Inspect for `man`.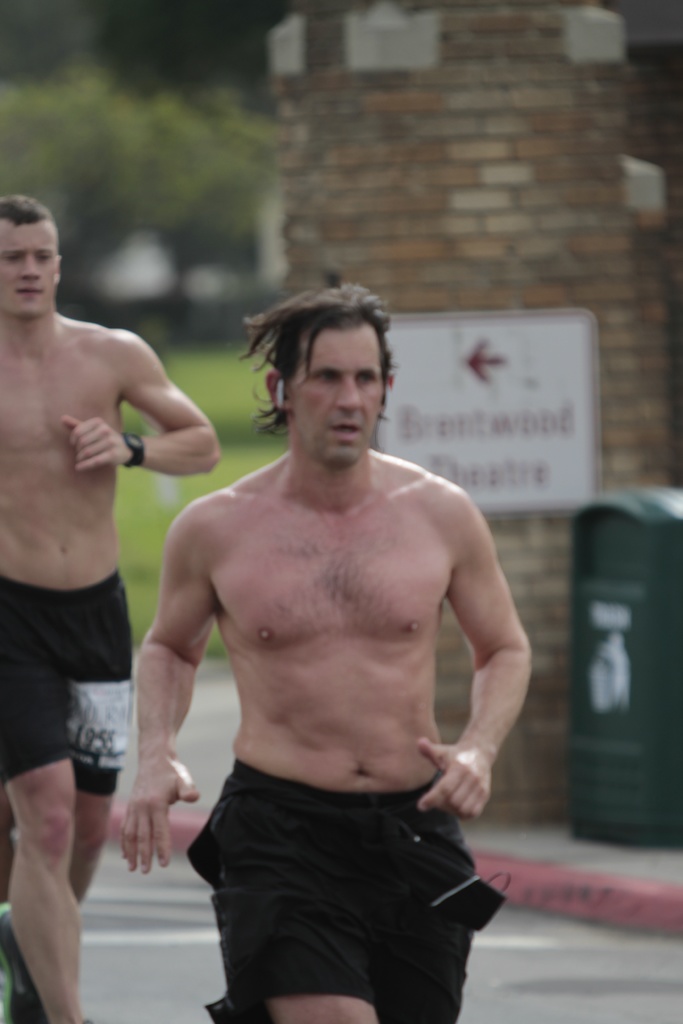
Inspection: [left=0, top=197, right=219, bottom=1023].
